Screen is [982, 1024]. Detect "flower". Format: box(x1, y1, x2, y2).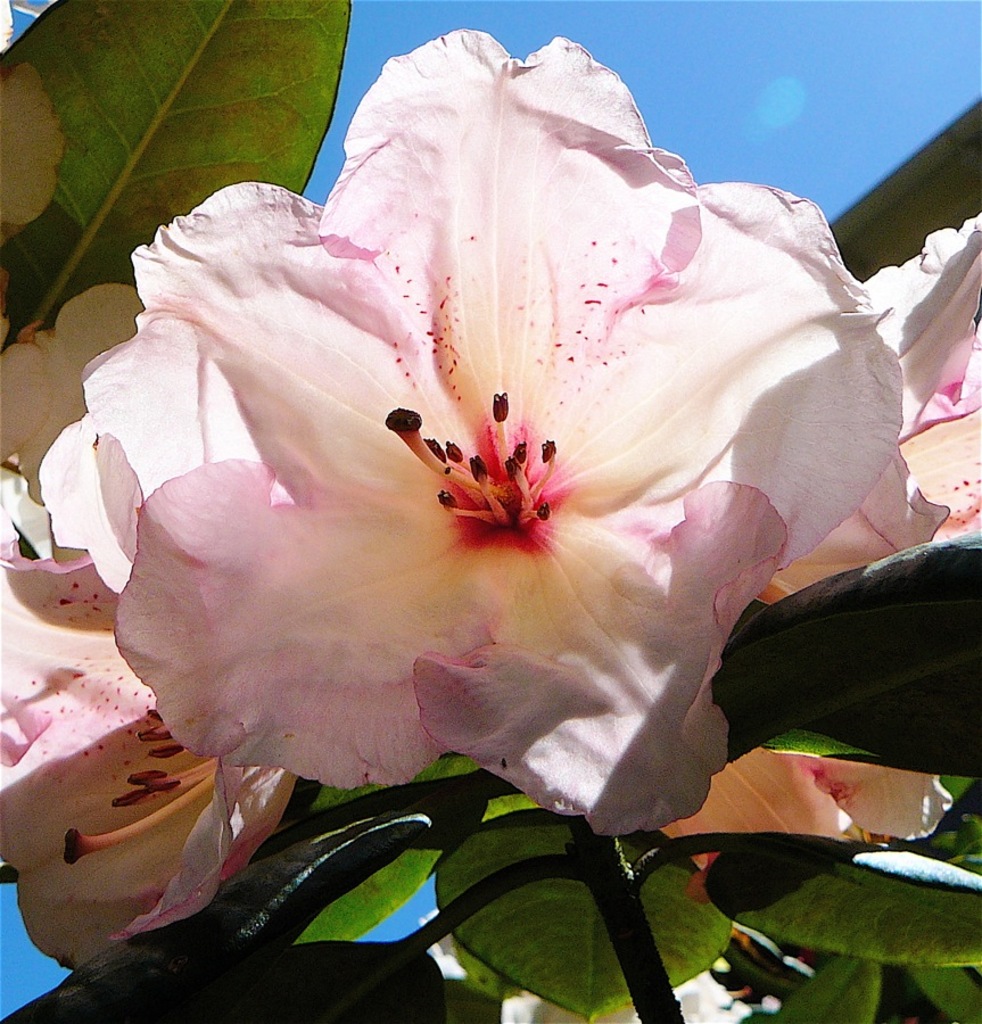
box(658, 212, 981, 875).
